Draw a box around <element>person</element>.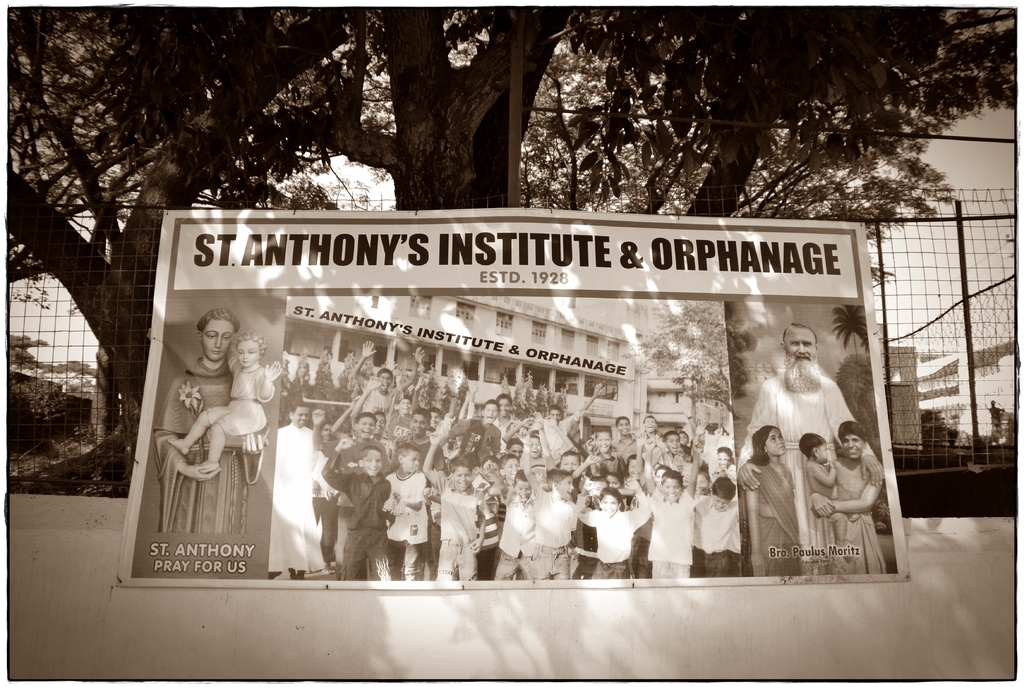
locate(588, 478, 651, 589).
